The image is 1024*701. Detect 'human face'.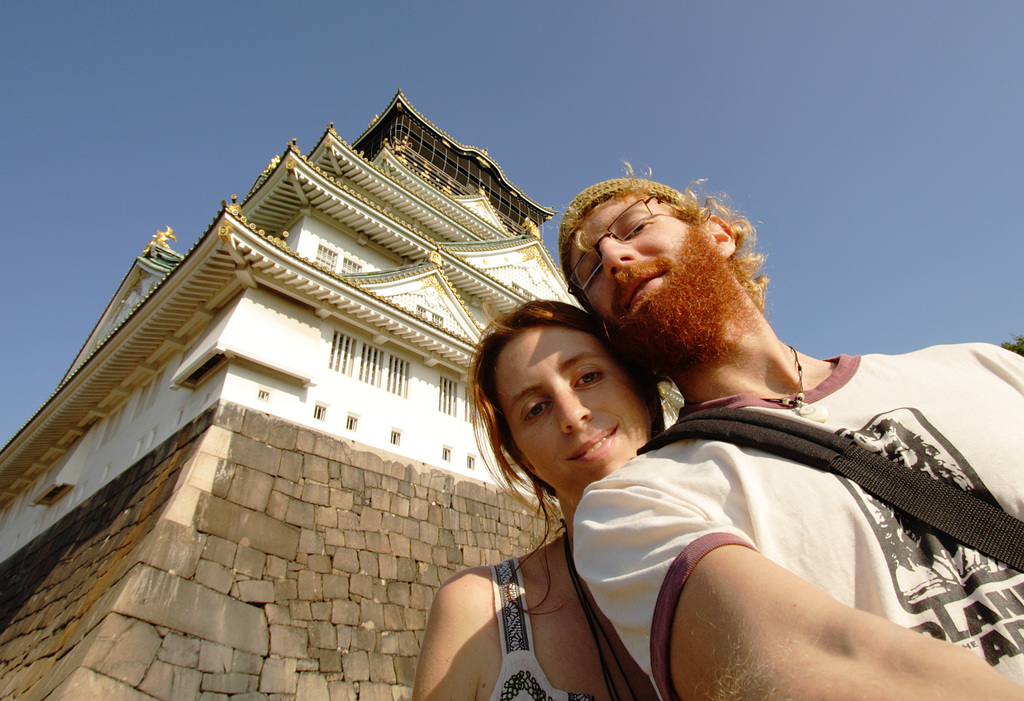
Detection: l=496, t=325, r=653, b=499.
